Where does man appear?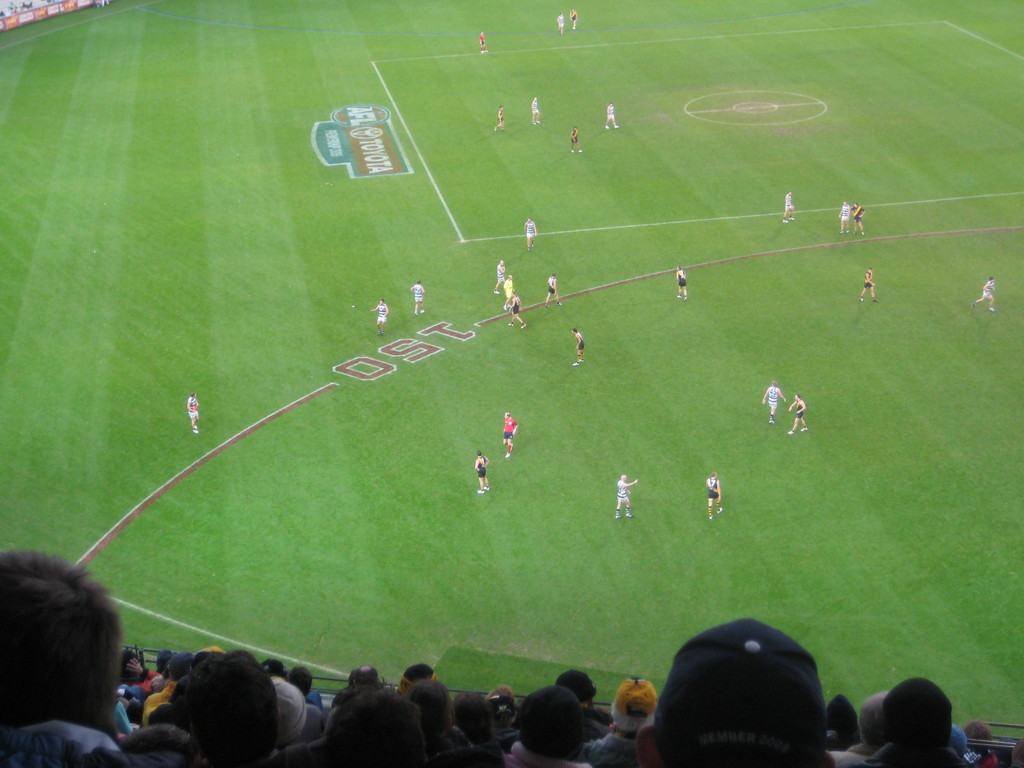
Appears at BBox(860, 268, 879, 300).
